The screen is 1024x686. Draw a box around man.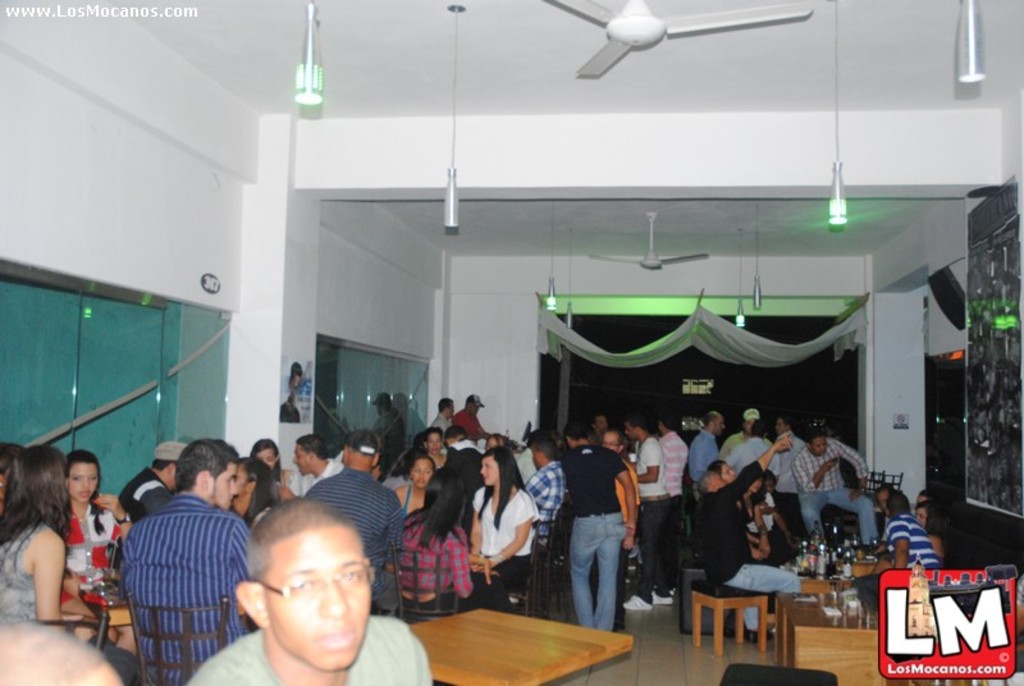
x1=690 y1=408 x2=717 y2=476.
